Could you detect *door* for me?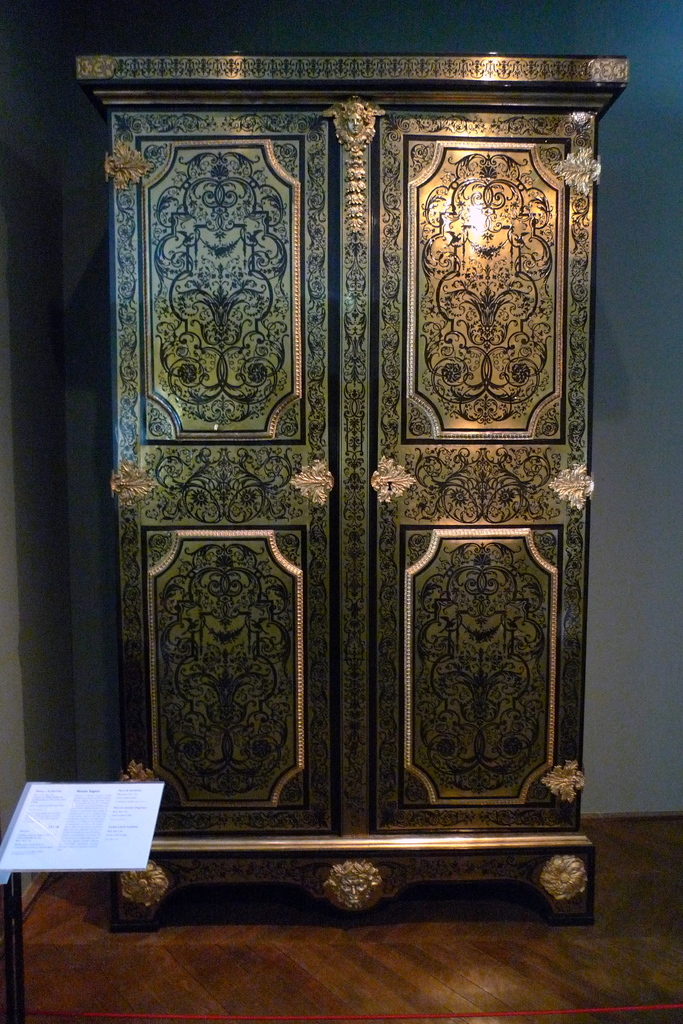
Detection result: <bbox>77, 70, 611, 908</bbox>.
